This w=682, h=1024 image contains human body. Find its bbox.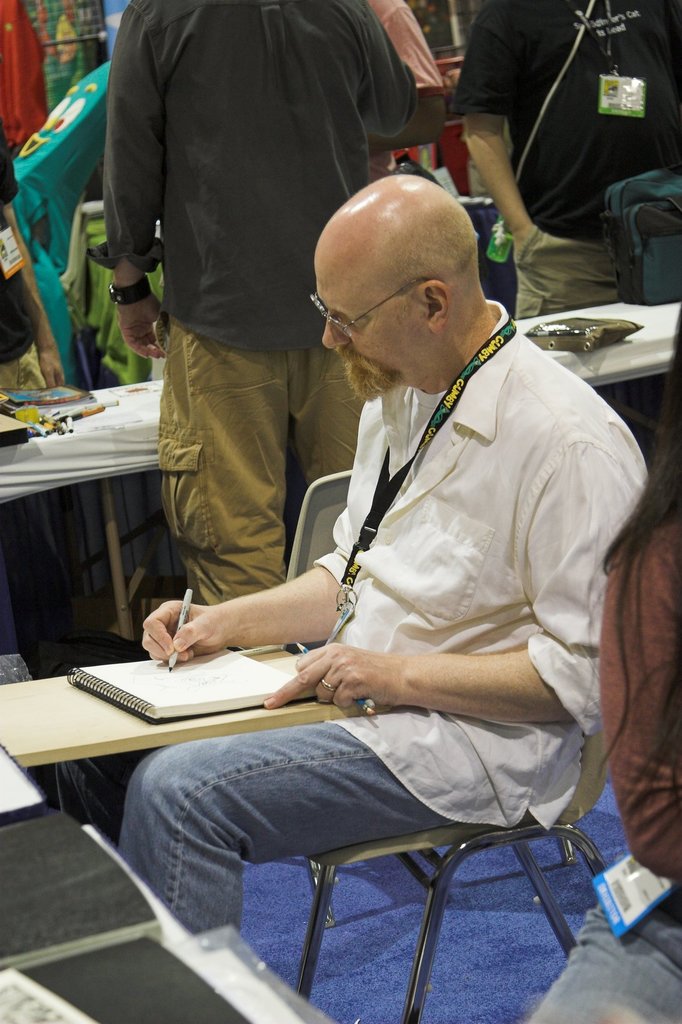
0, 116, 69, 399.
